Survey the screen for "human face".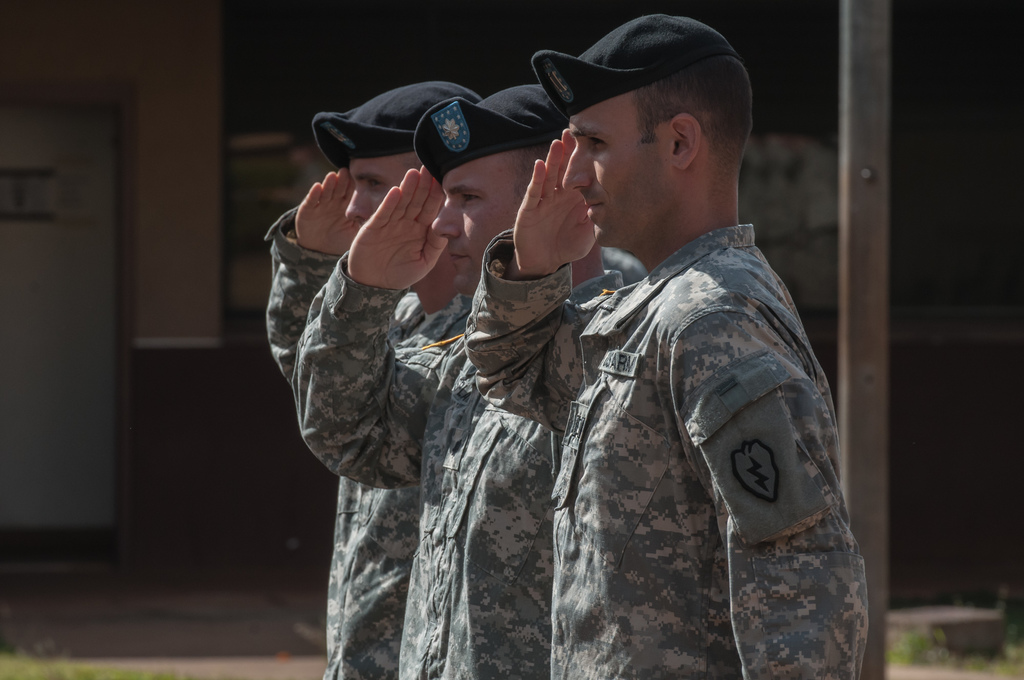
Survey found: left=563, top=91, right=667, bottom=248.
